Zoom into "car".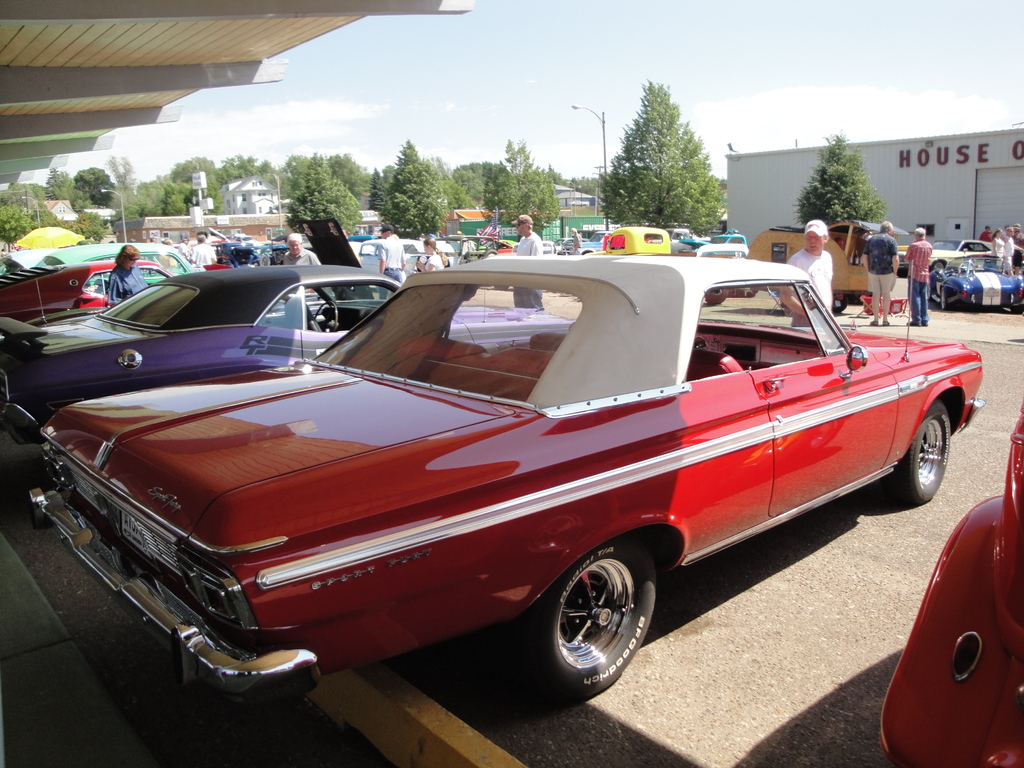
Zoom target: region(28, 253, 989, 712).
